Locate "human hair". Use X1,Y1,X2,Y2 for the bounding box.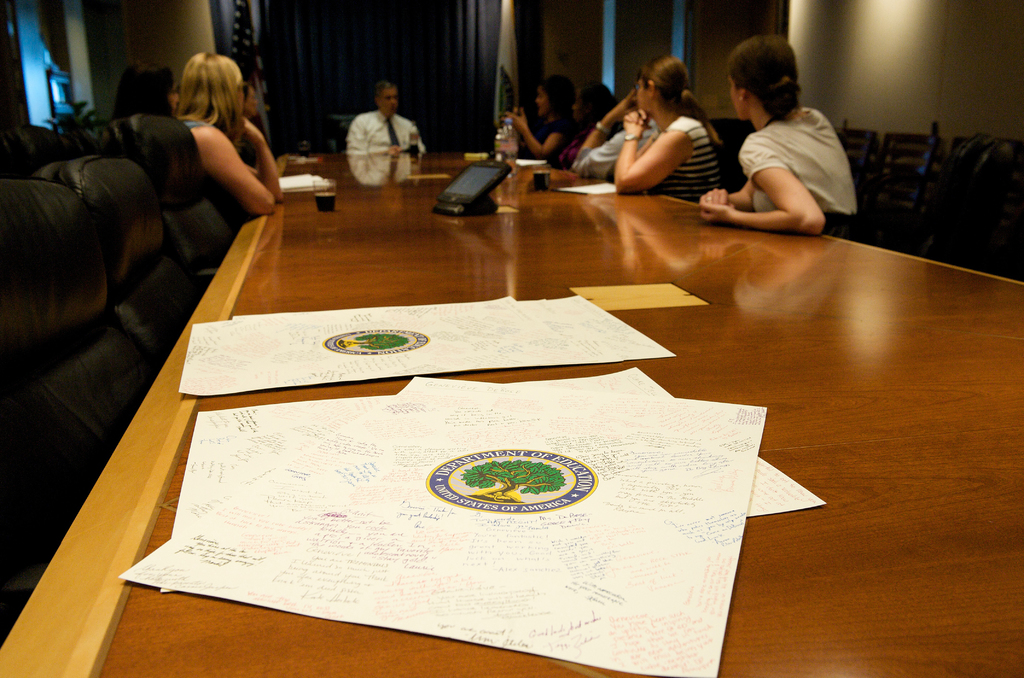
174,52,245,149.
